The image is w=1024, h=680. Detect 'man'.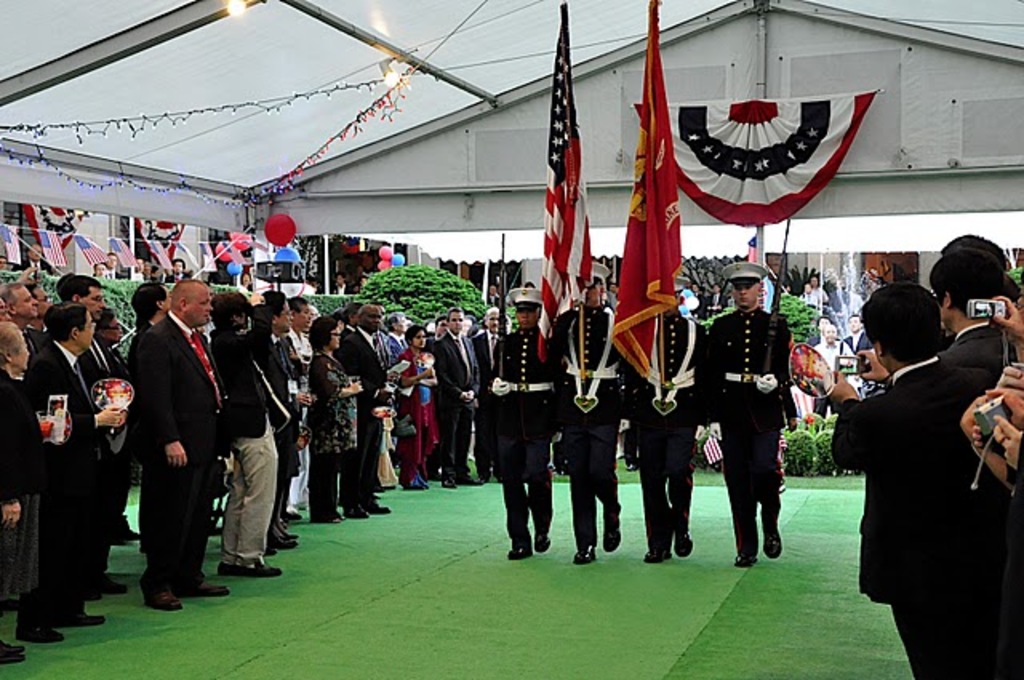
Detection: {"left": 928, "top": 229, "right": 1022, "bottom": 678}.
